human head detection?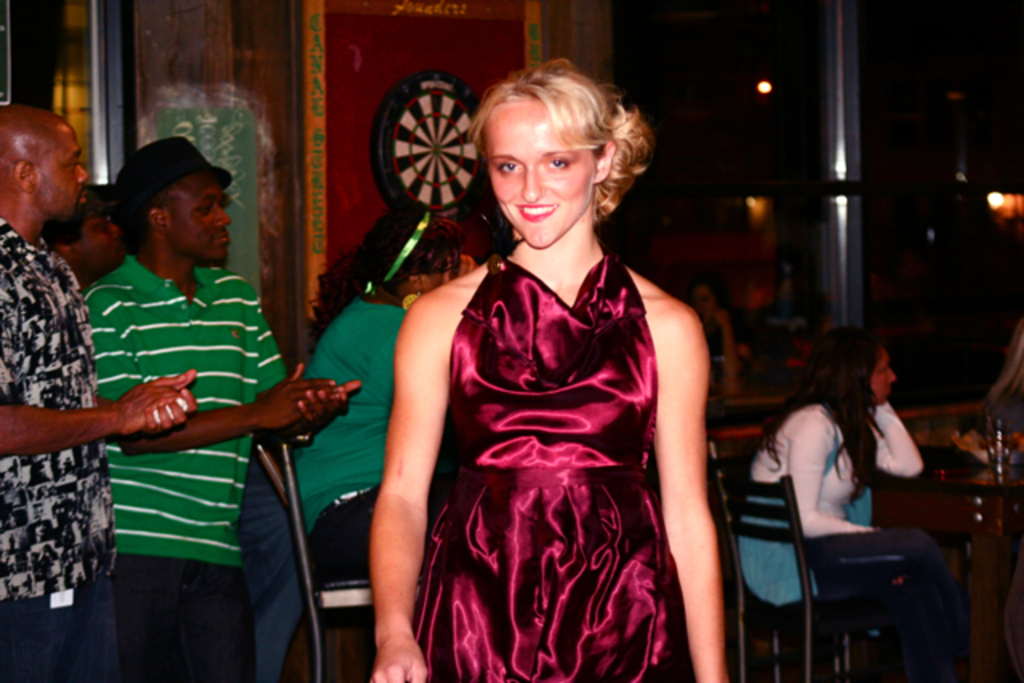
select_region(690, 275, 720, 320)
